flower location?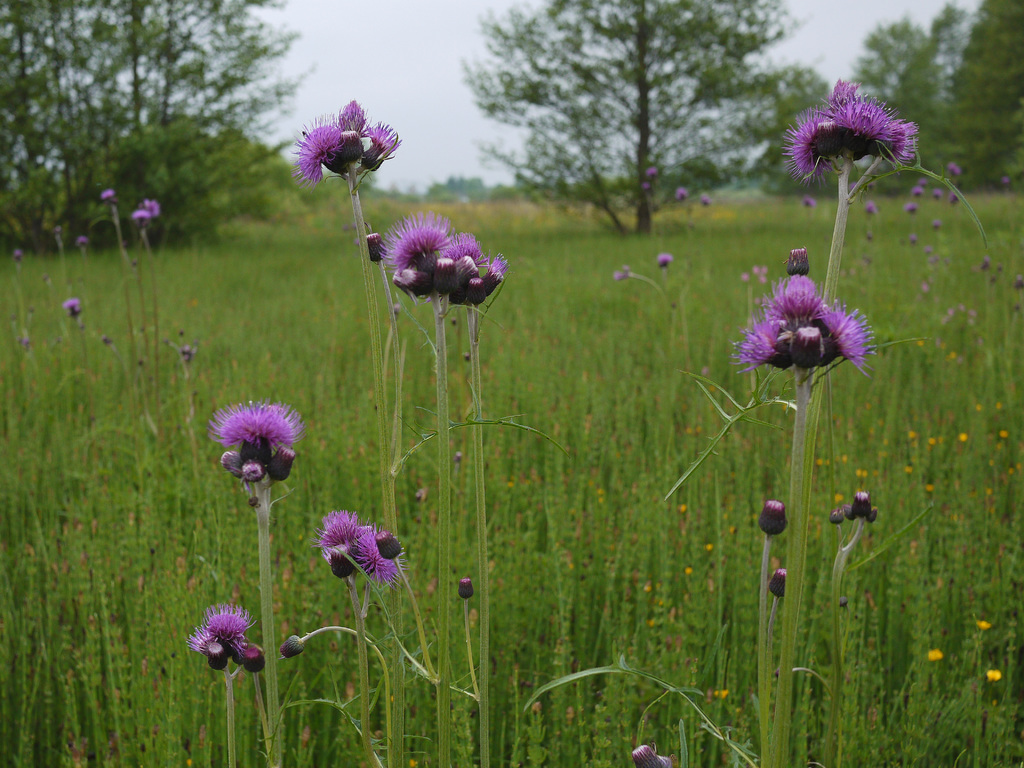
[184, 605, 268, 679]
